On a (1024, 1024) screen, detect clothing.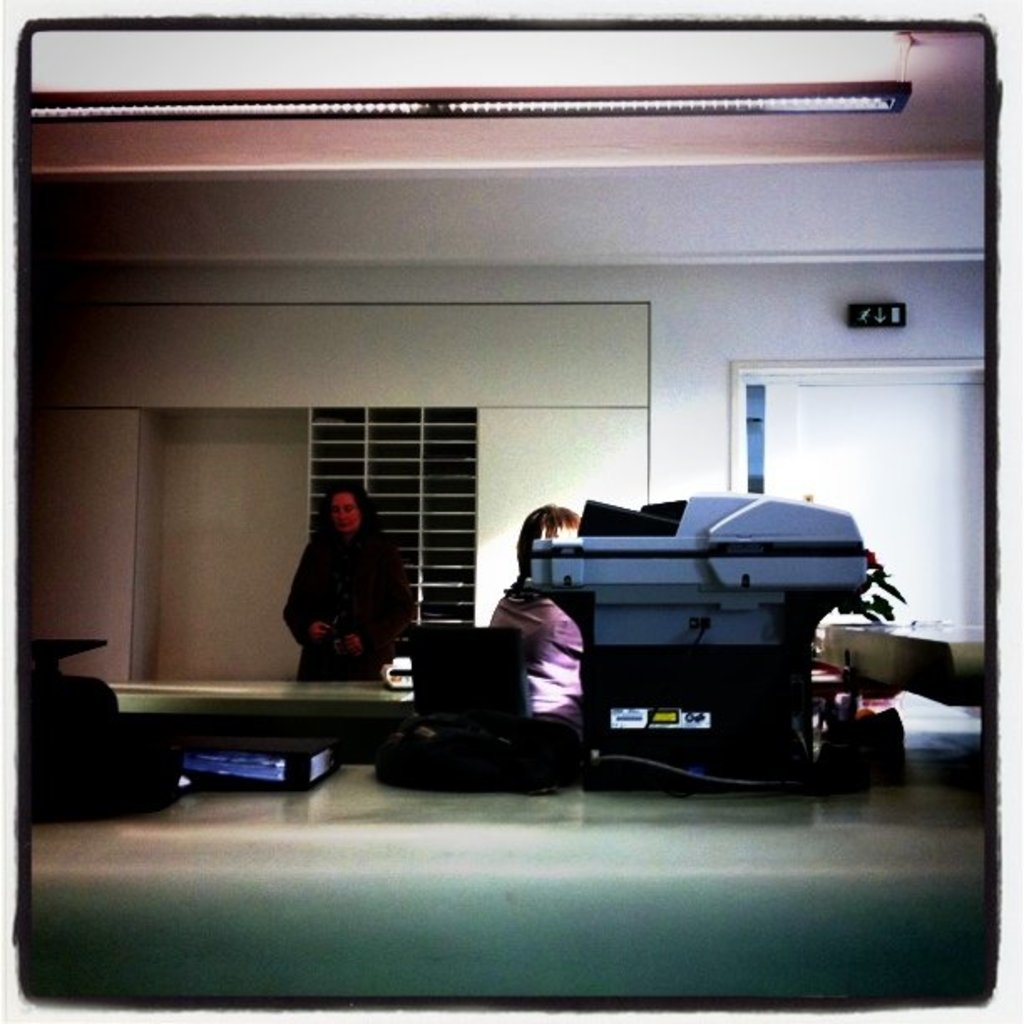
<box>489,579,582,741</box>.
